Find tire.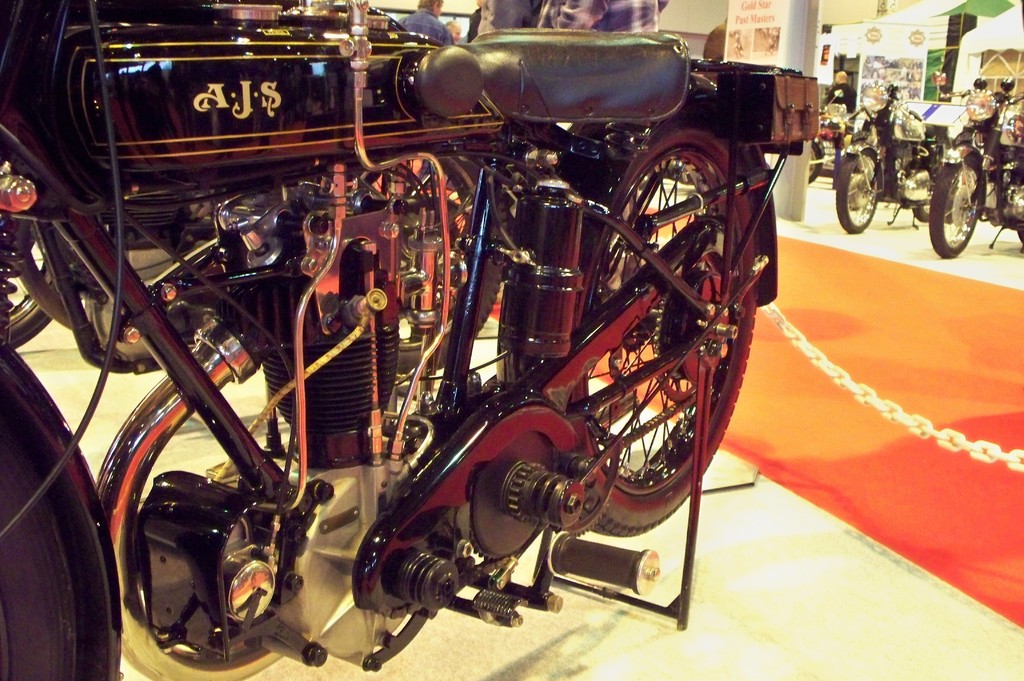
[0, 391, 76, 680].
